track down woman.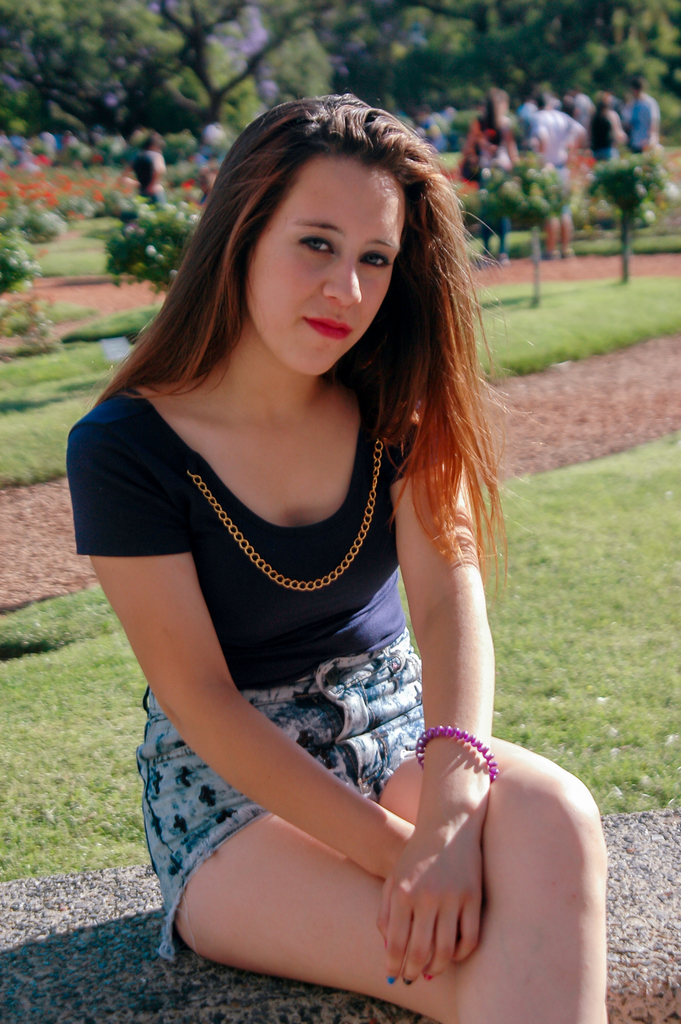
Tracked to [left=53, top=46, right=602, bottom=1011].
